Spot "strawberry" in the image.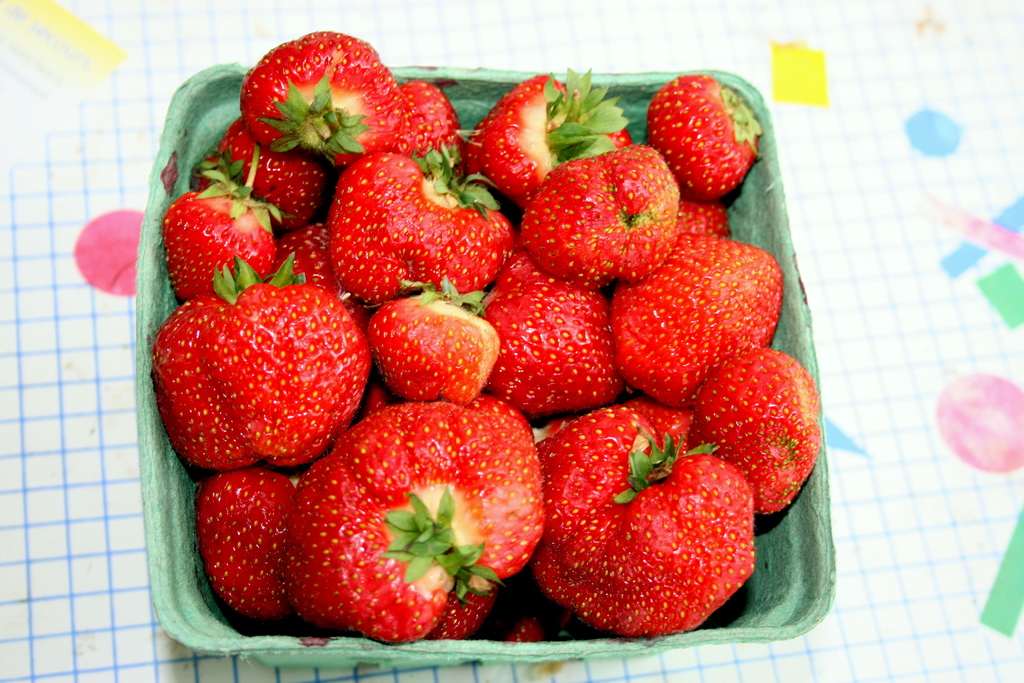
"strawberry" found at (left=474, top=244, right=617, bottom=420).
